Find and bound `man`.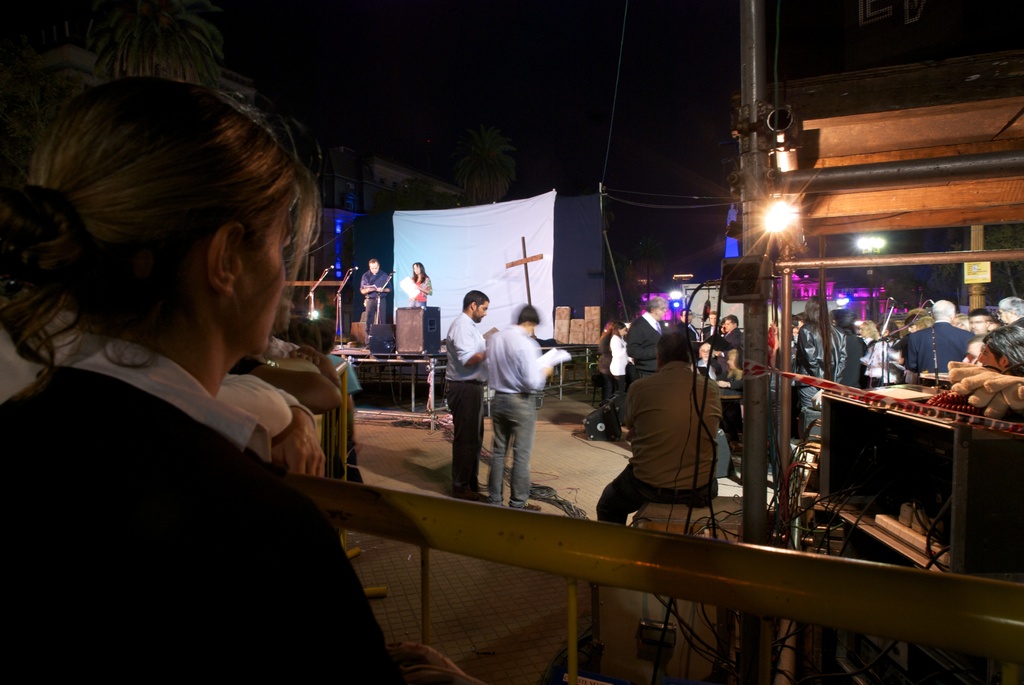
Bound: 586, 313, 725, 539.
